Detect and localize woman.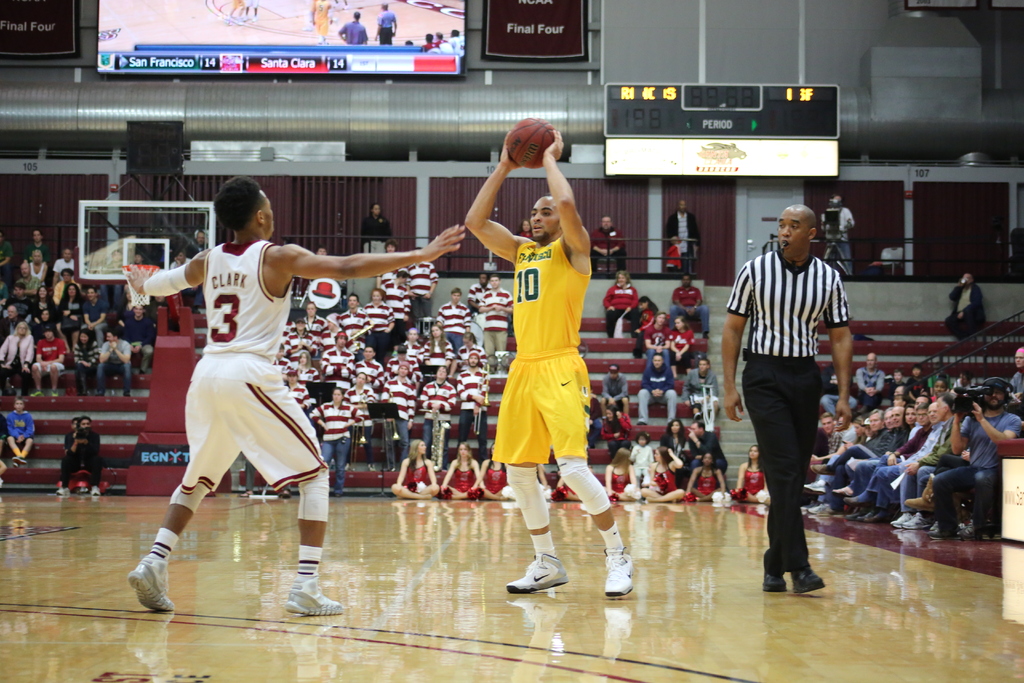
Localized at 285, 369, 311, 409.
